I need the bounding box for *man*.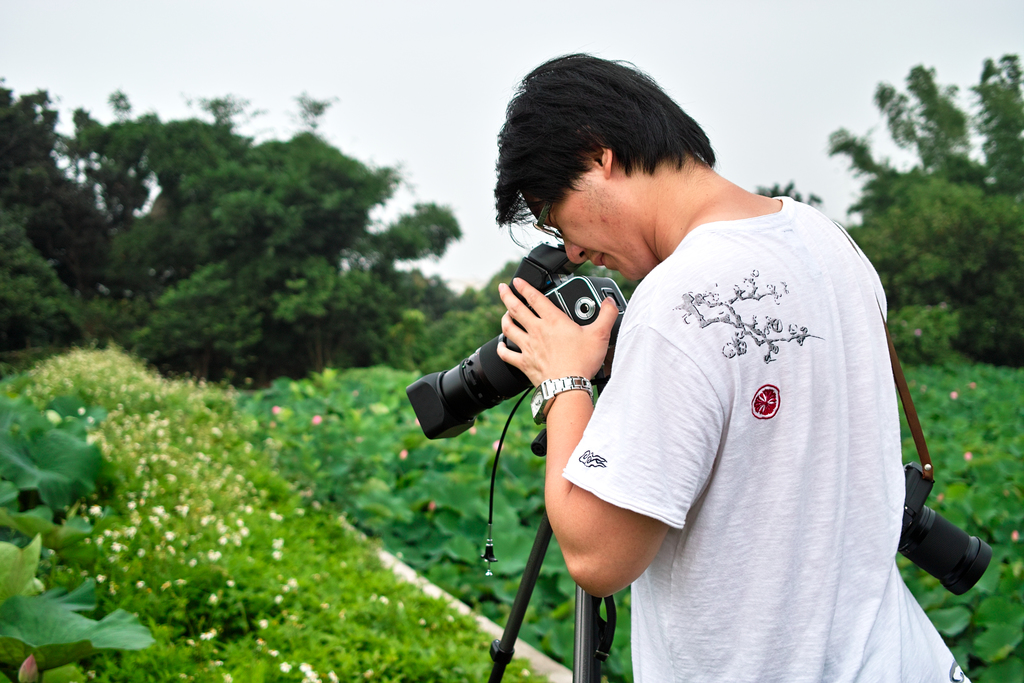
Here it is: [493,54,974,682].
